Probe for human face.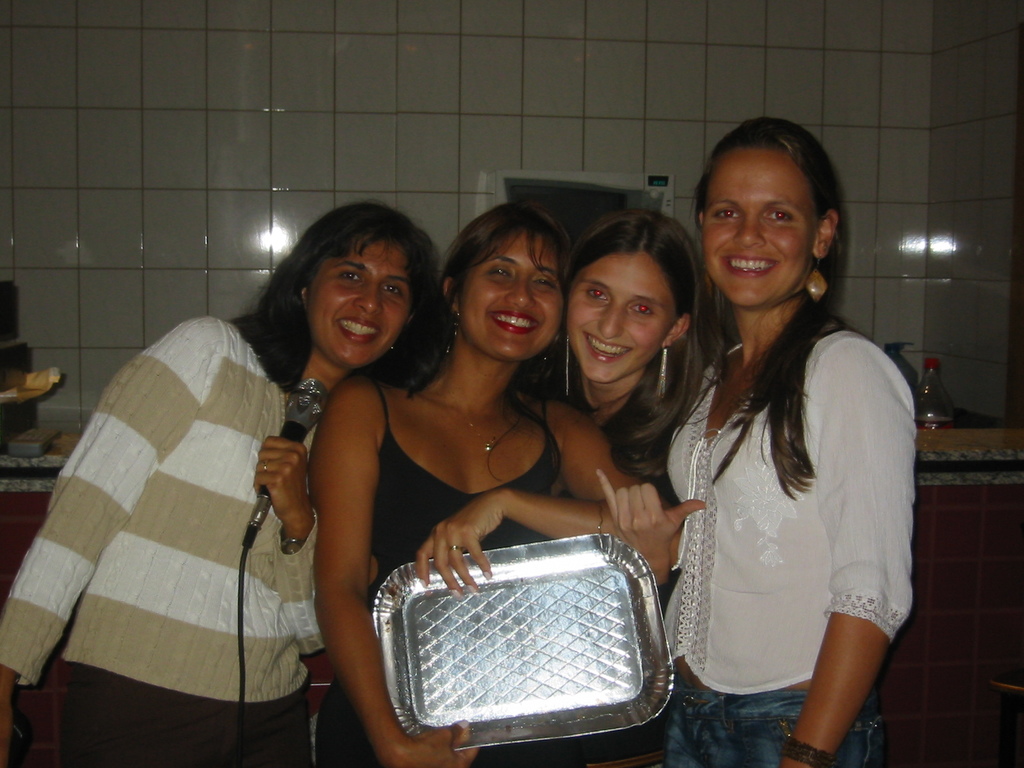
Probe result: x1=572, y1=250, x2=675, y2=384.
